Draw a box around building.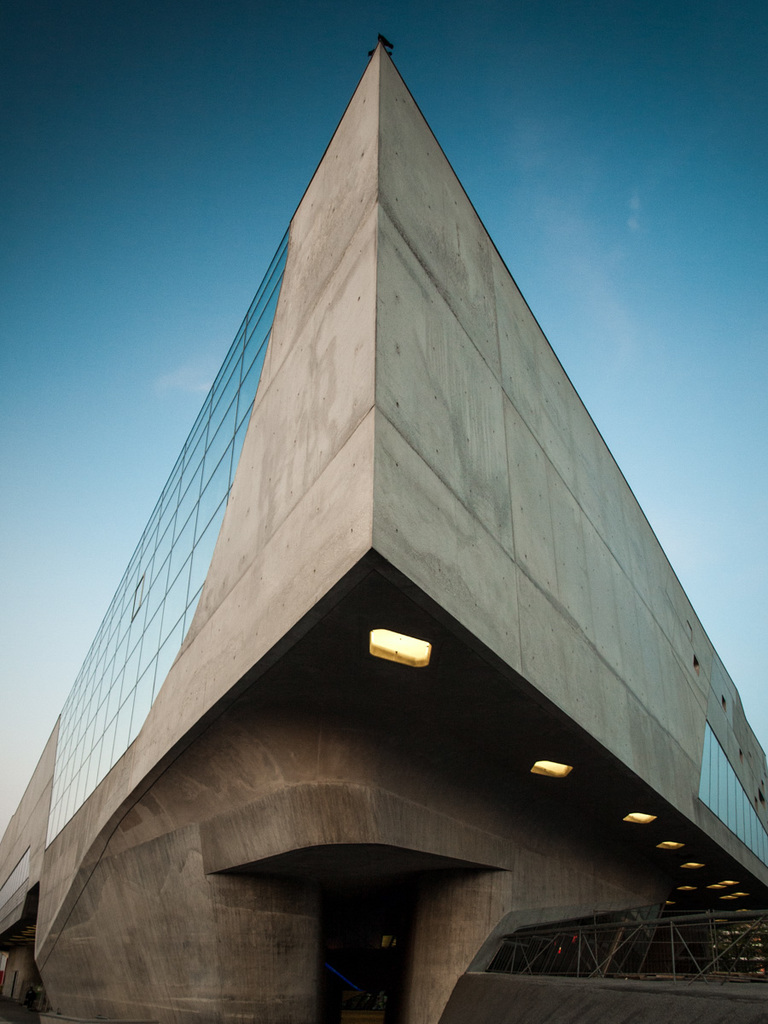
bbox=[0, 35, 767, 1023].
